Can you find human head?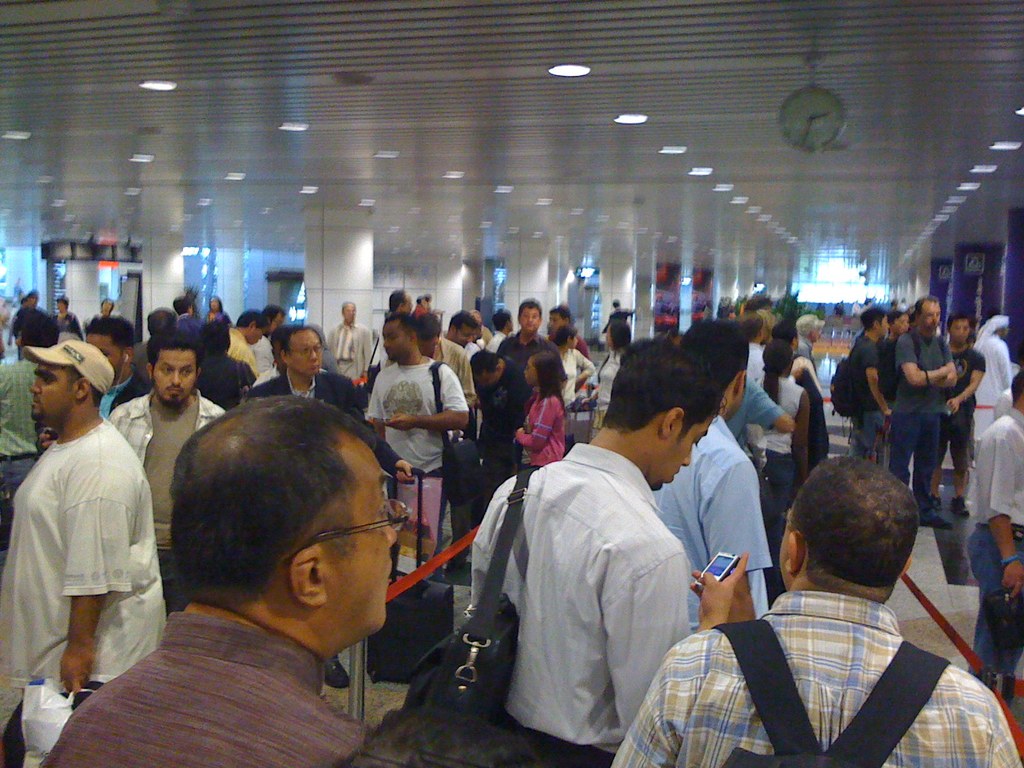
Yes, bounding box: <box>859,305,891,339</box>.
